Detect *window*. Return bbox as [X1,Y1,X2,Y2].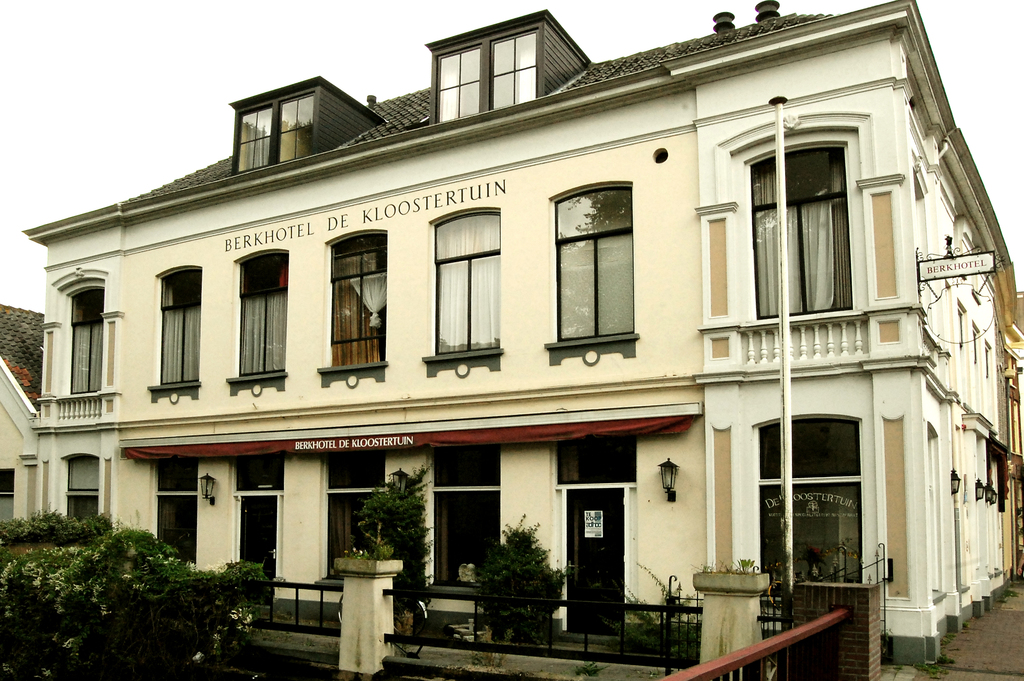
[154,492,199,566].
